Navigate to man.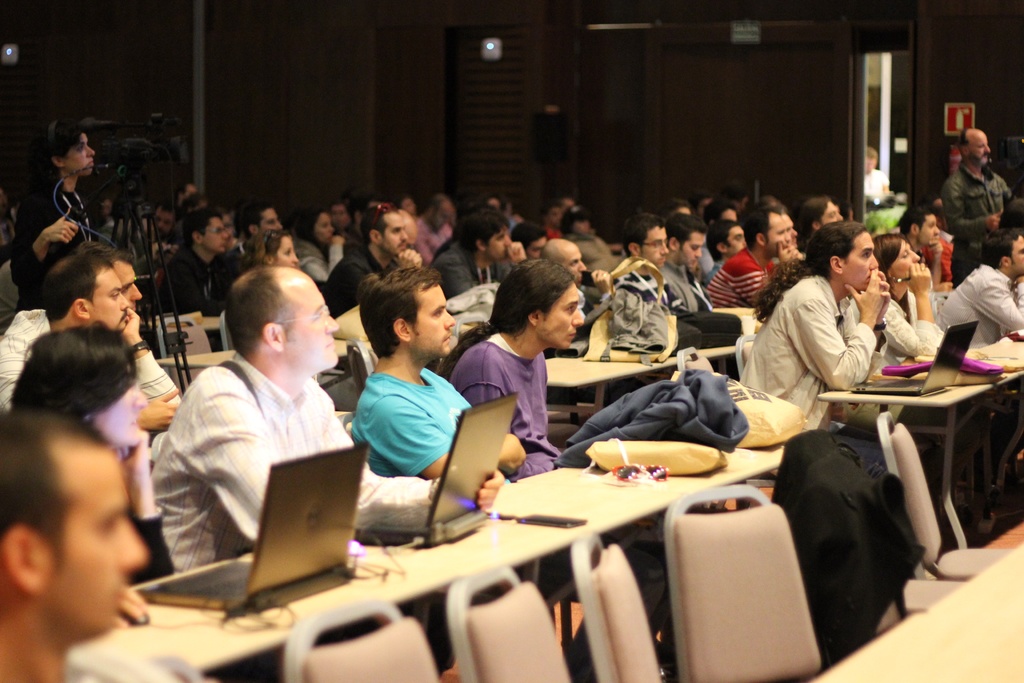
Navigation target: {"left": 613, "top": 193, "right": 668, "bottom": 280}.
